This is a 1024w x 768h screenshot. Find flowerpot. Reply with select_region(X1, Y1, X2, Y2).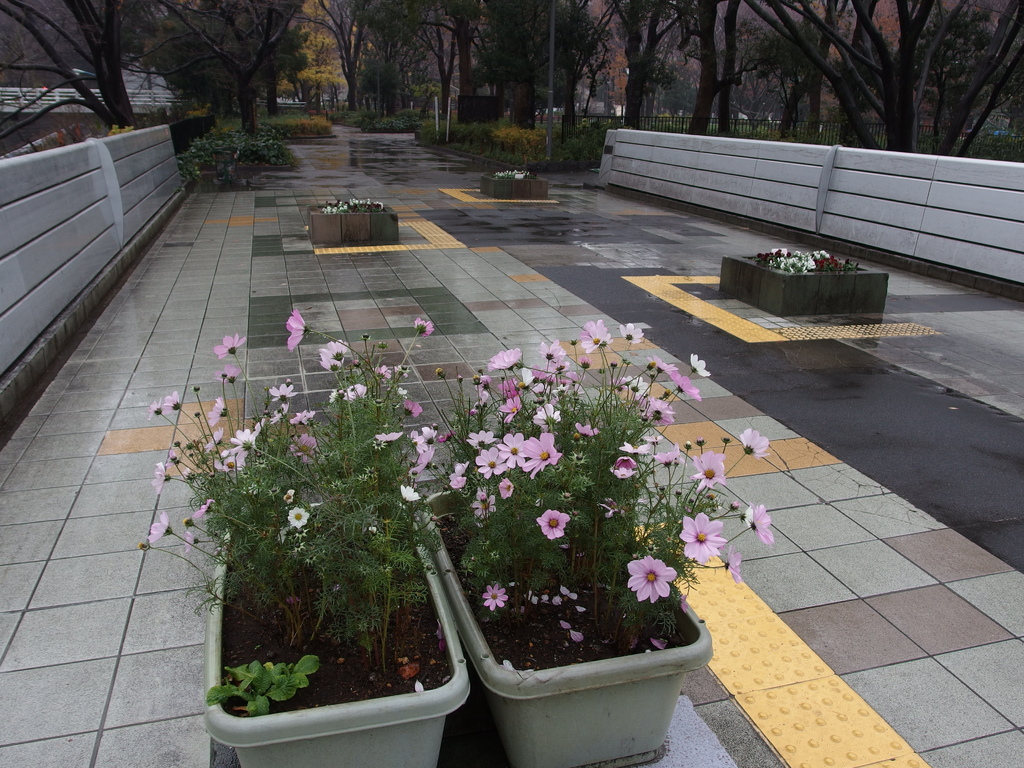
select_region(307, 204, 399, 240).
